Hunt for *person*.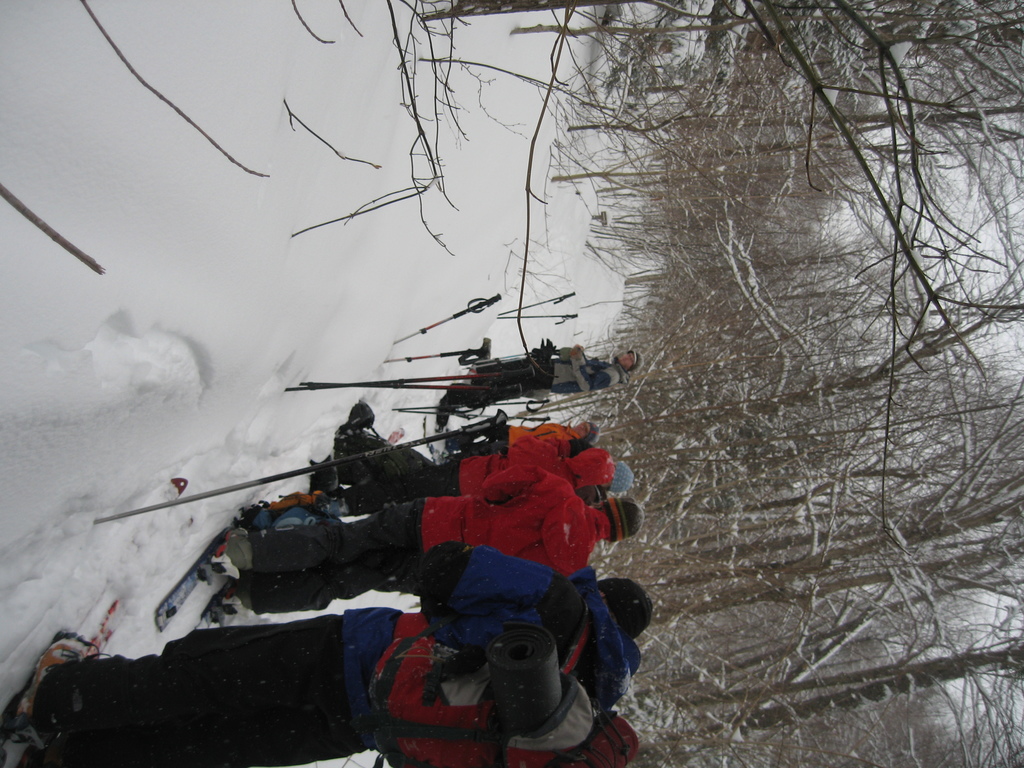
Hunted down at 474,345,644,391.
